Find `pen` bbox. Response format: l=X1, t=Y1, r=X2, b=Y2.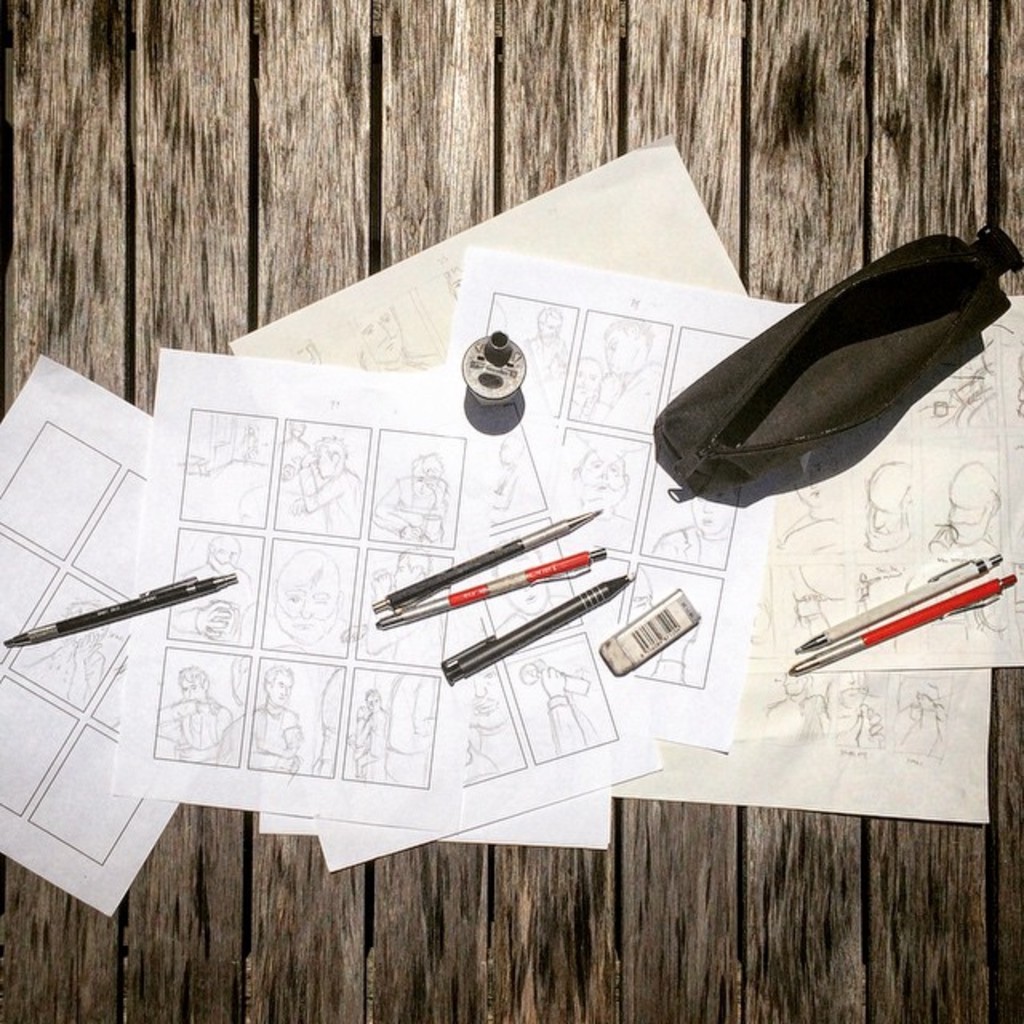
l=789, t=570, r=1019, b=670.
